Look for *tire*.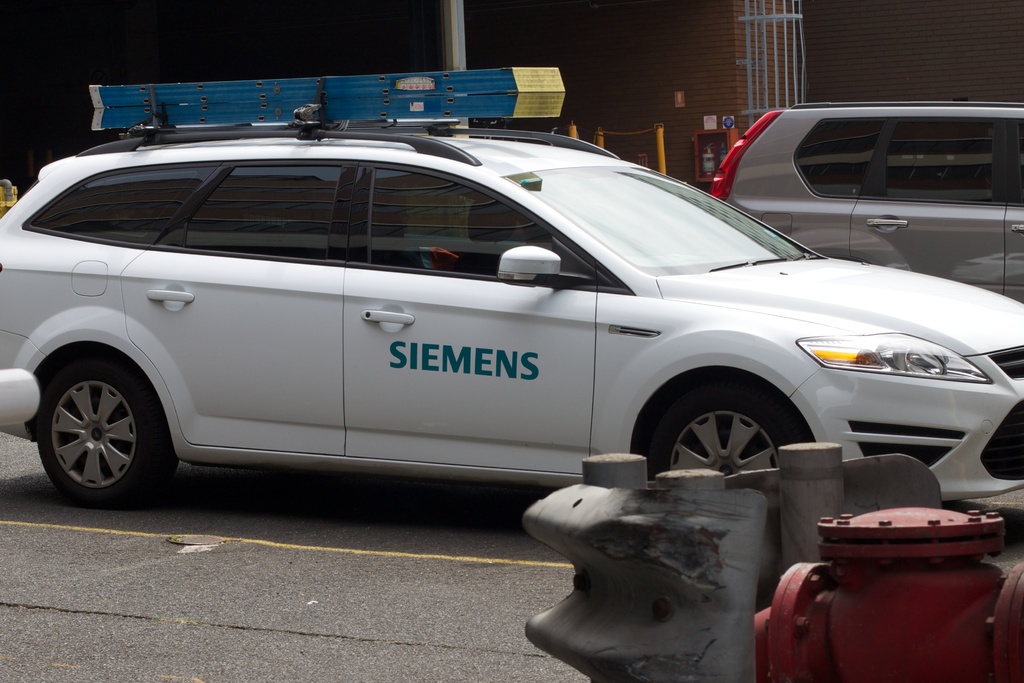
Found: crop(647, 388, 813, 486).
